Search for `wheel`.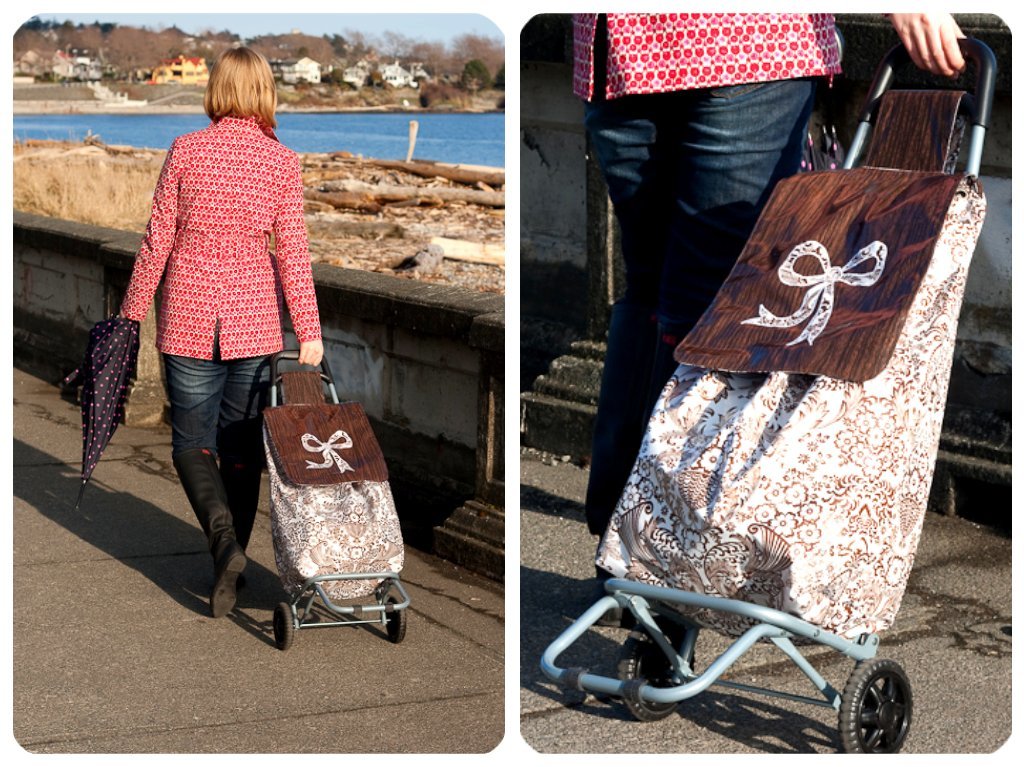
Found at detection(616, 610, 692, 721).
